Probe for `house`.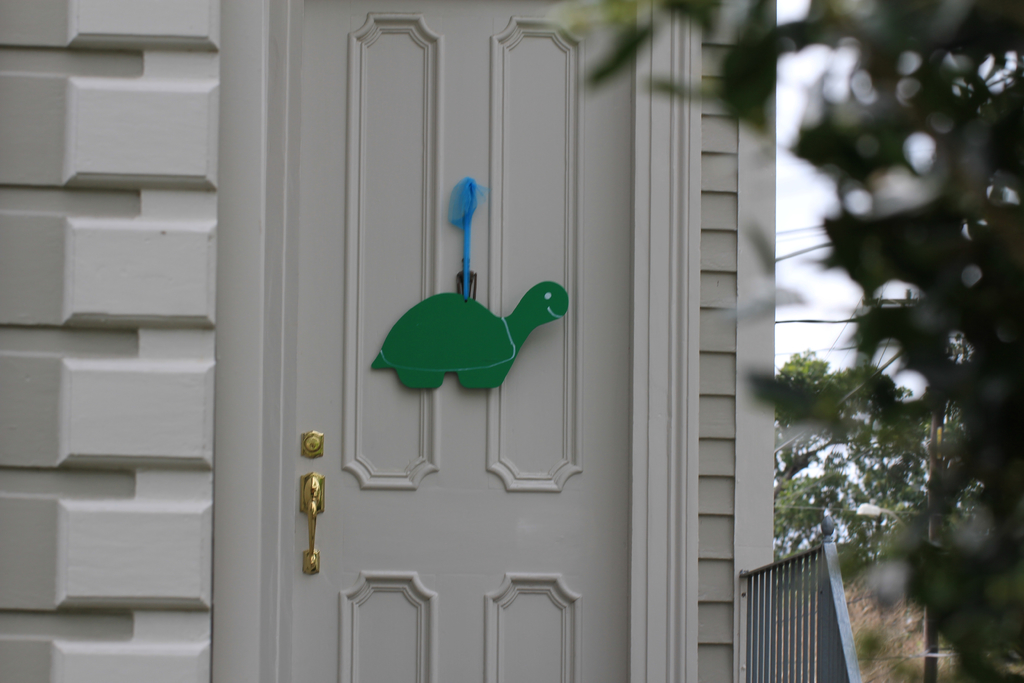
Probe result: detection(0, 0, 780, 682).
